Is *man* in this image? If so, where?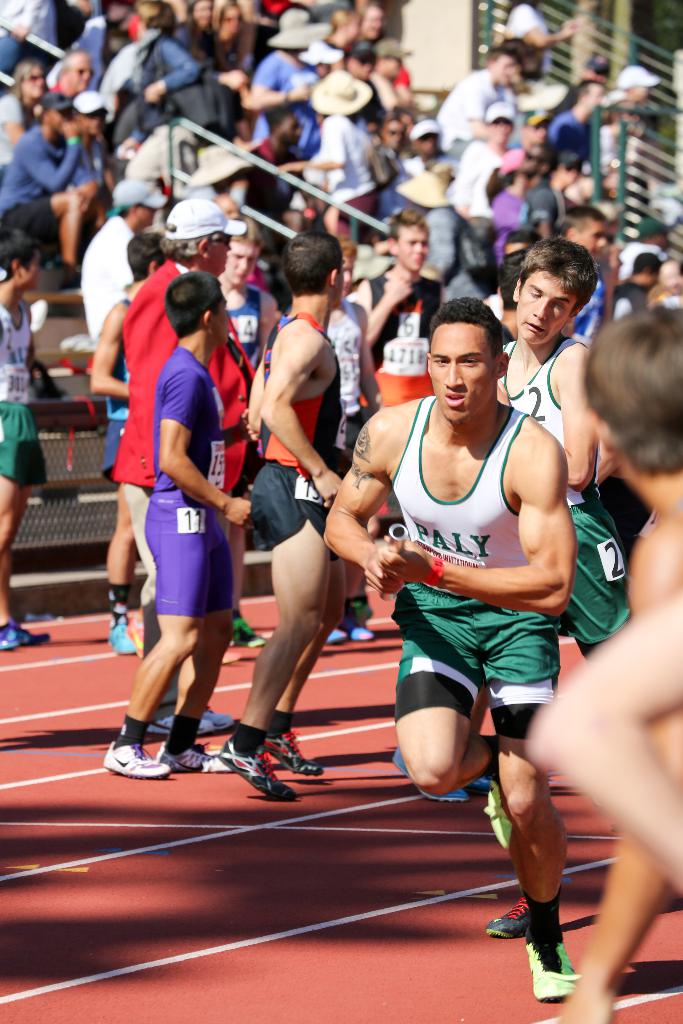
Yes, at [x1=110, y1=199, x2=256, y2=736].
